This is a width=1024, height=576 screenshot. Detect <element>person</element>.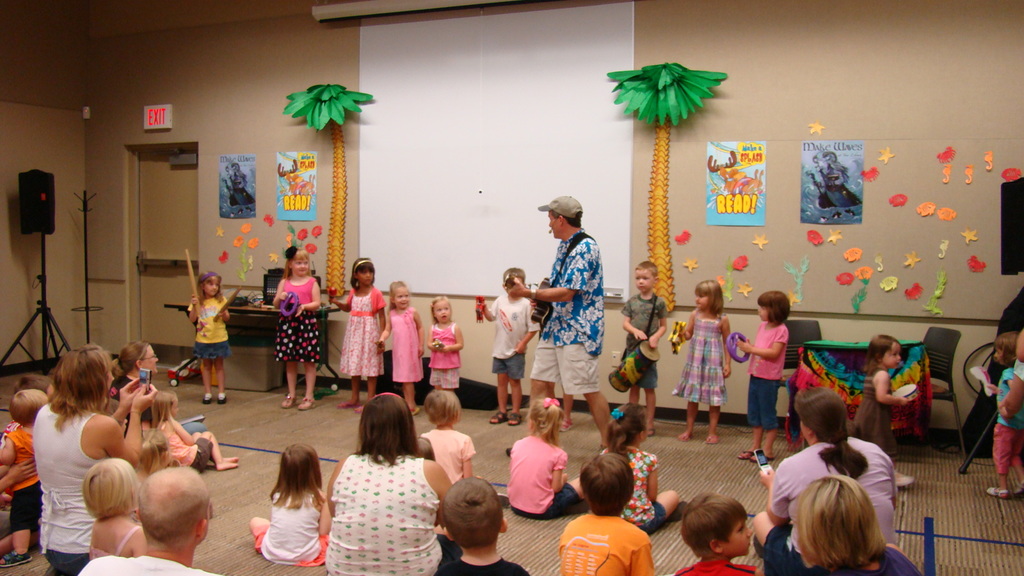
[375, 272, 431, 416].
